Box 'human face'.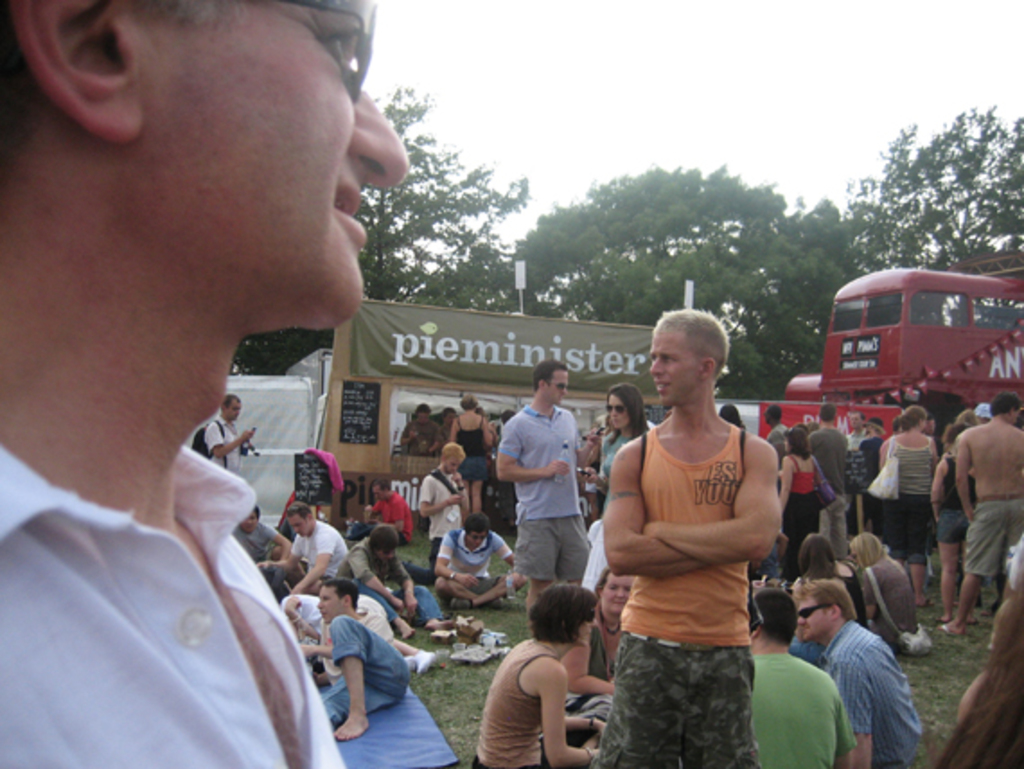
[446, 456, 458, 471].
